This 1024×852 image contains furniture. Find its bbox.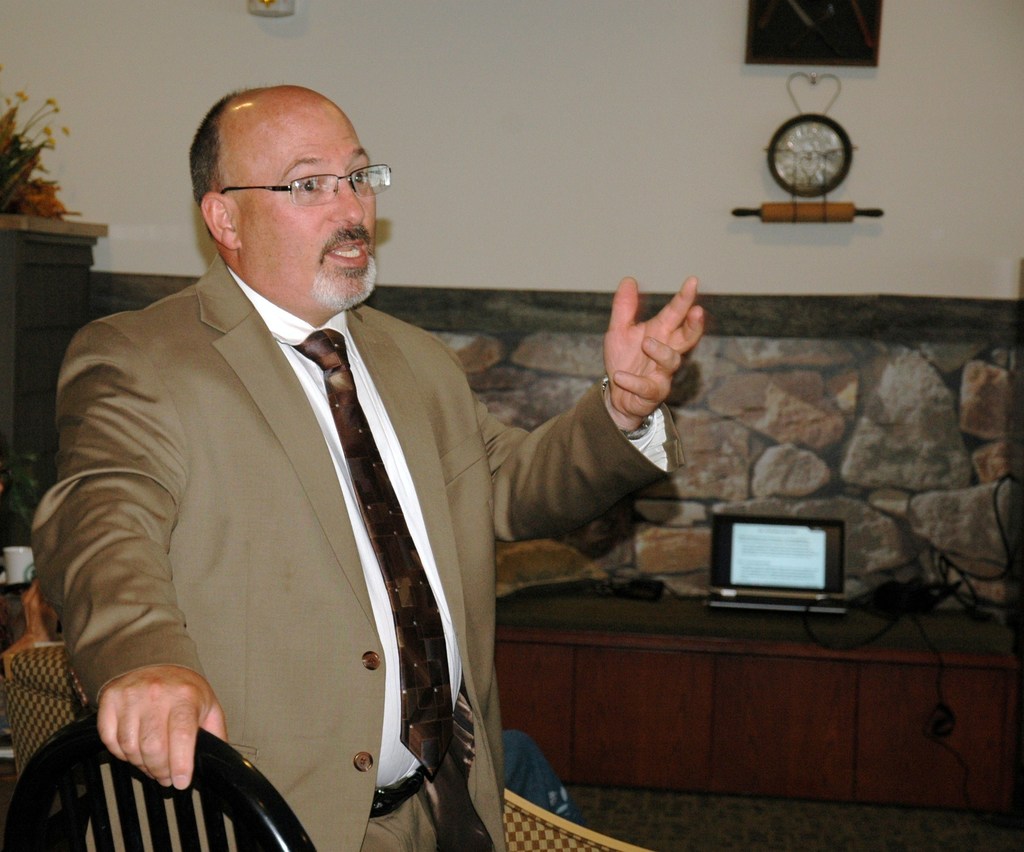
bbox(495, 579, 1013, 827).
